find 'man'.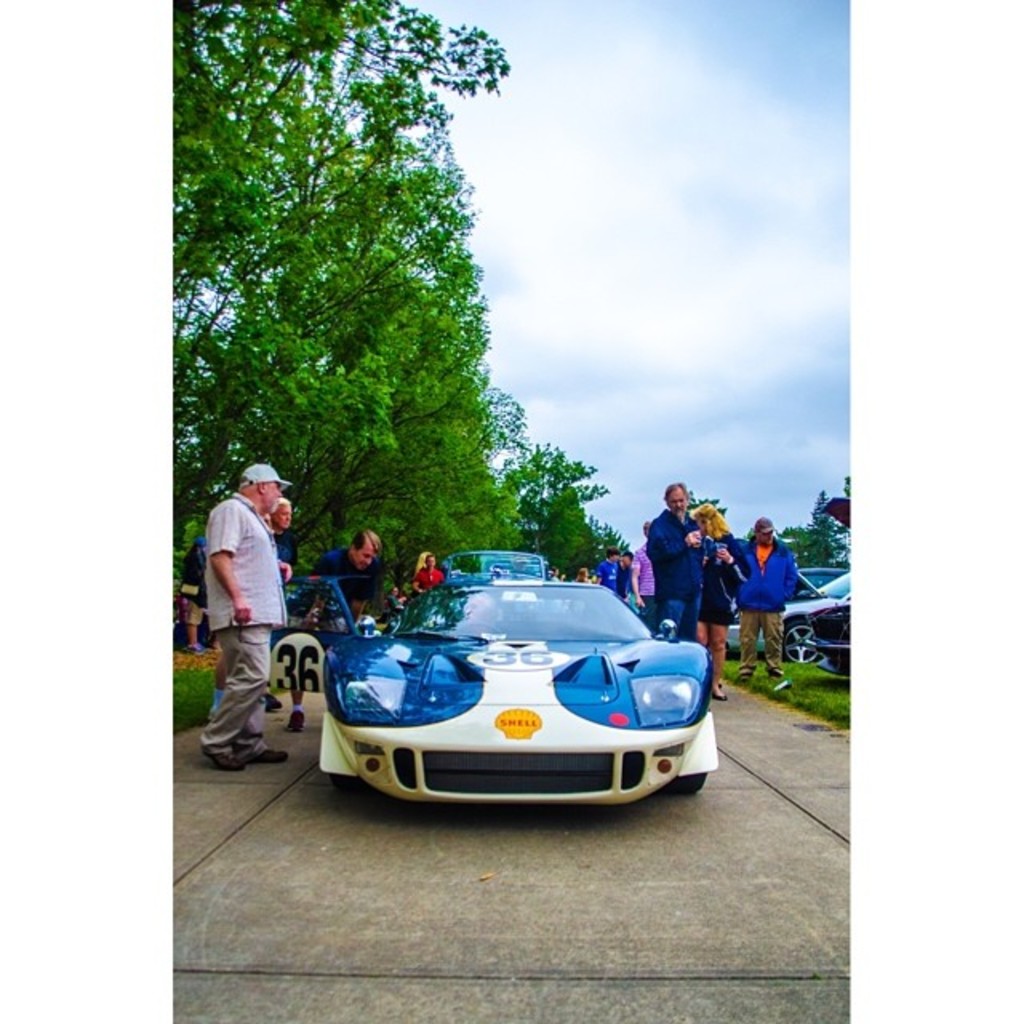
x1=629 y1=546 x2=654 y2=629.
